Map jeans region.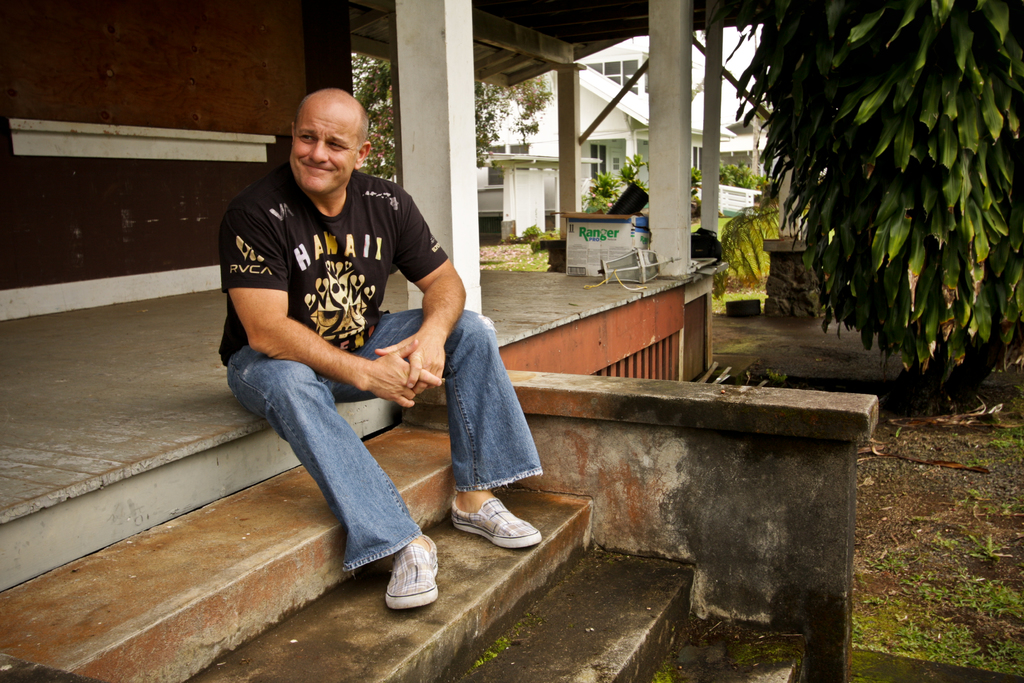
Mapped to rect(210, 308, 479, 583).
